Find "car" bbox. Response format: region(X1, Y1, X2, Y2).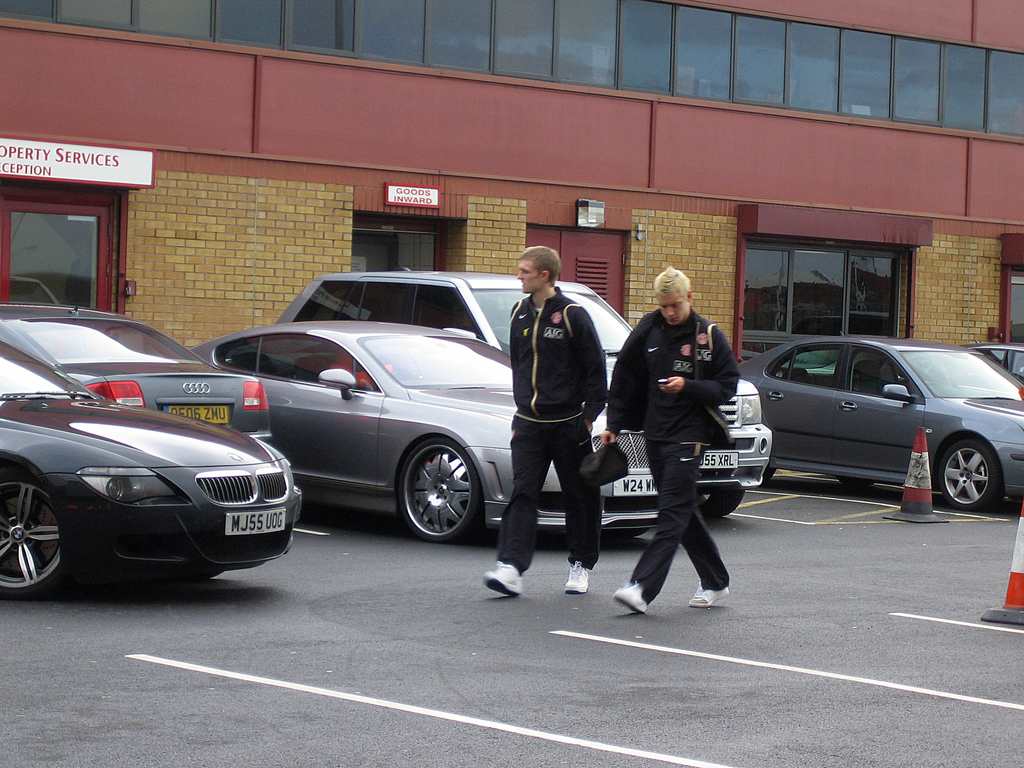
region(739, 328, 1023, 511).
